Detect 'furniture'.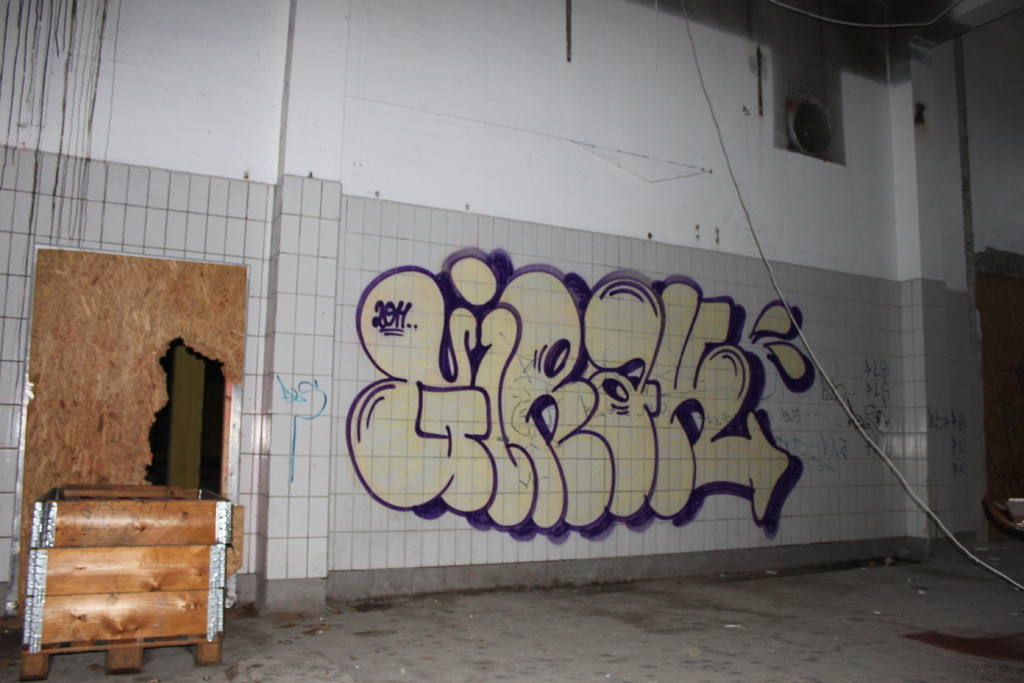
Detected at {"left": 19, "top": 482, "right": 248, "bottom": 682}.
